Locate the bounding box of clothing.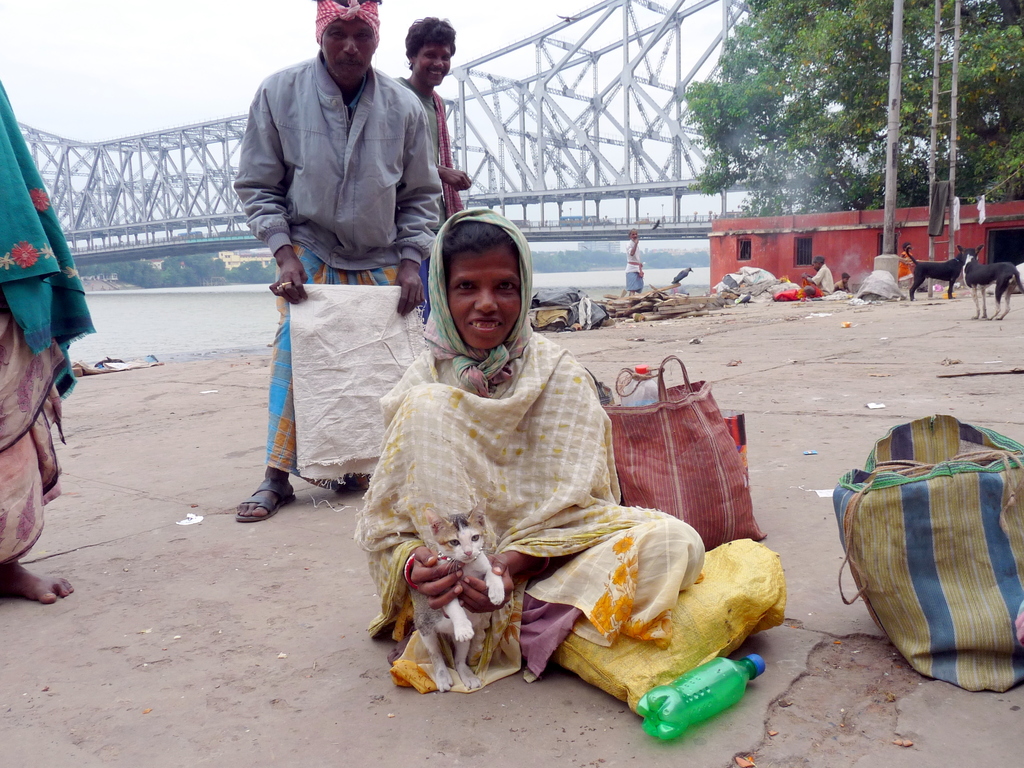
Bounding box: 368:303:731:660.
